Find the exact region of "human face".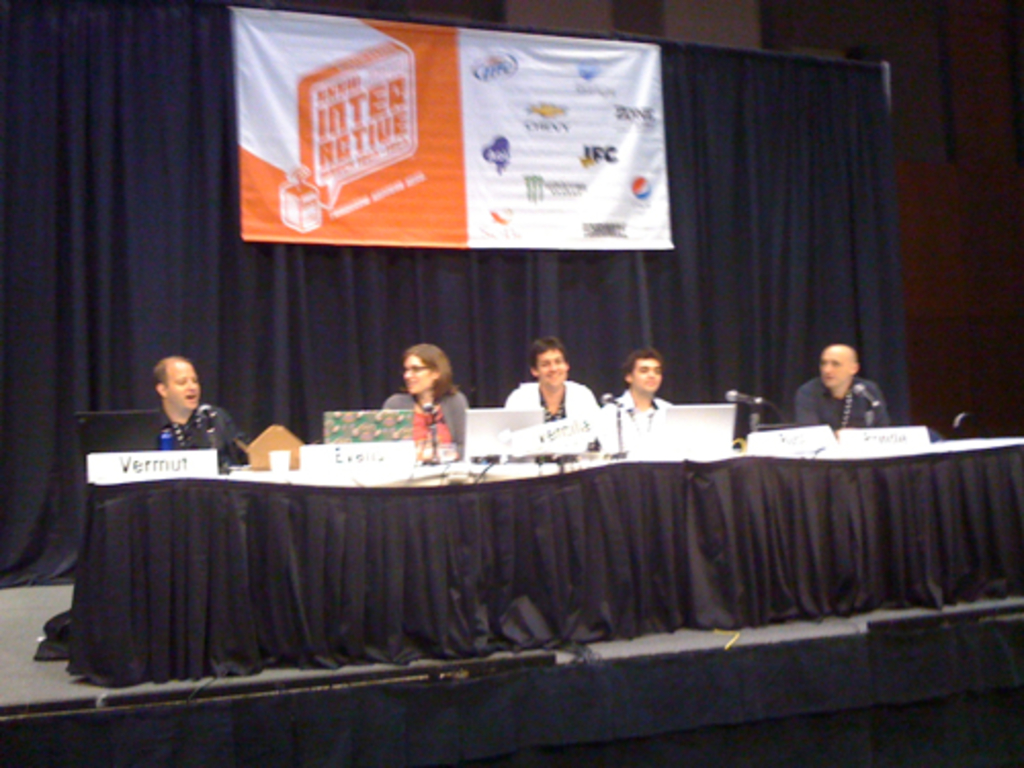
Exact region: {"x1": 532, "y1": 346, "x2": 559, "y2": 389}.
